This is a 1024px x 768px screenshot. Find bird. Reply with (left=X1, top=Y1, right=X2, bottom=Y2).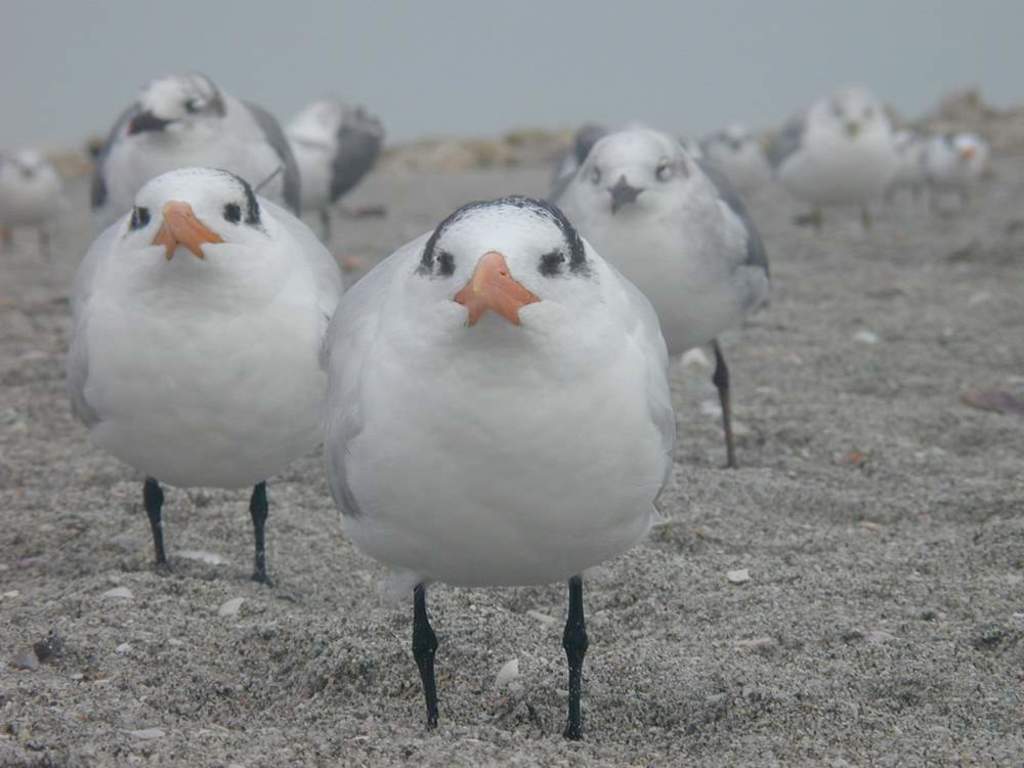
(left=780, top=111, right=888, bottom=245).
